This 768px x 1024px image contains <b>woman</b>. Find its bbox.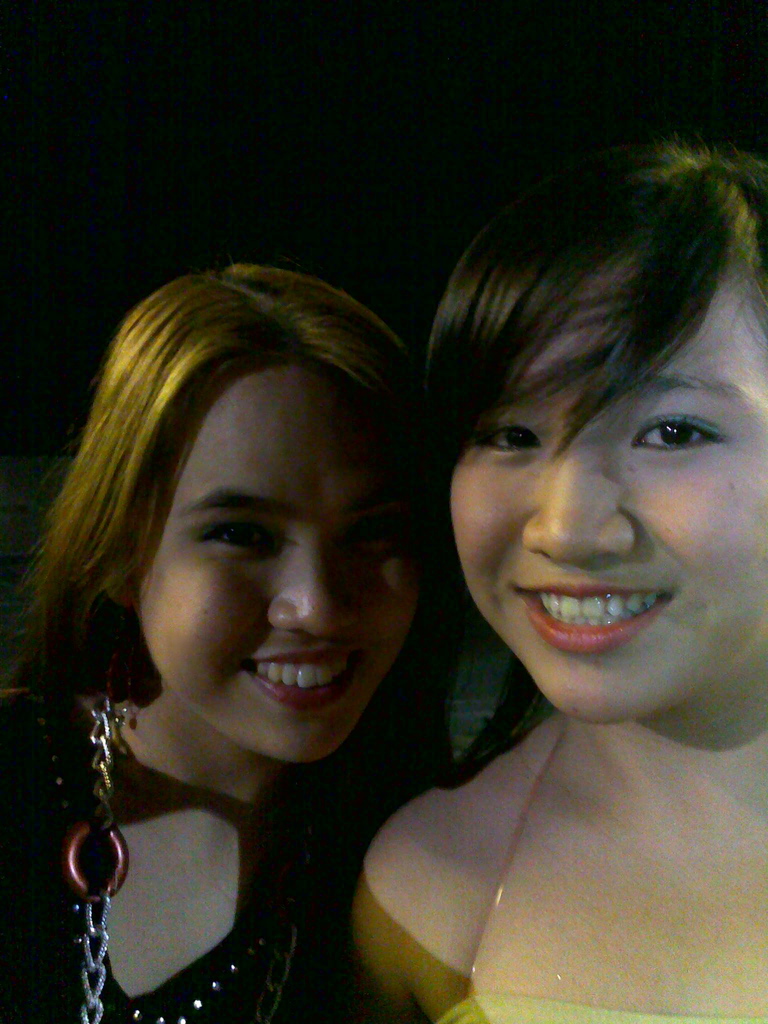
0, 221, 531, 1012.
